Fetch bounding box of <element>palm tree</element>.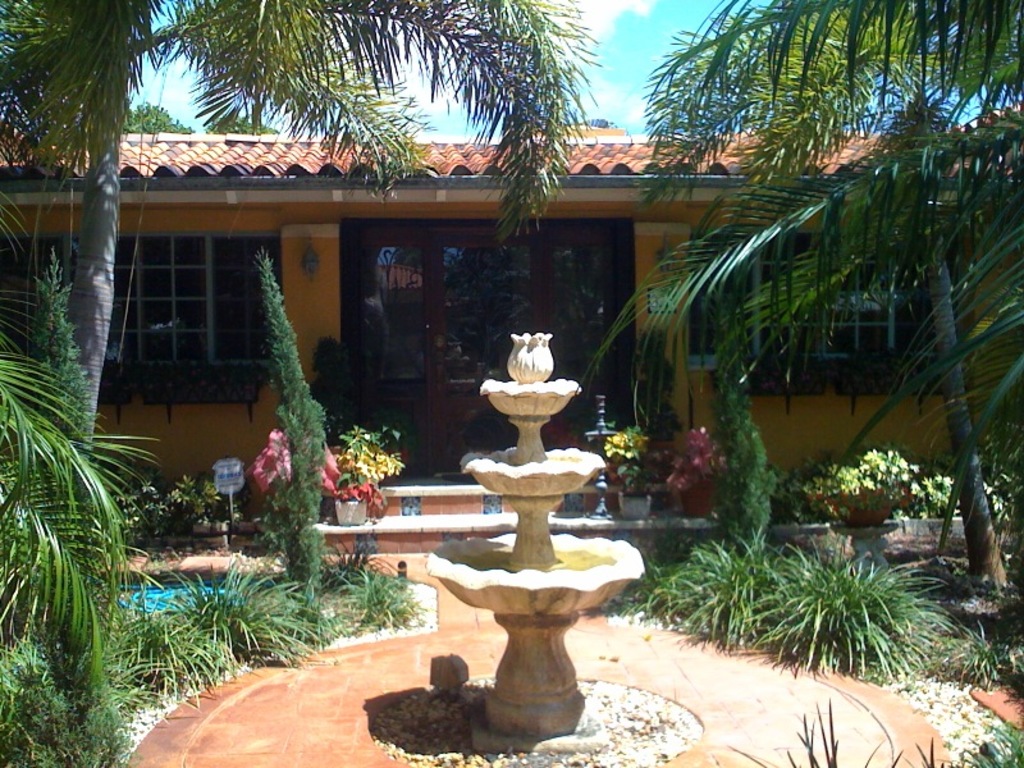
Bbox: select_region(0, 0, 600, 452).
